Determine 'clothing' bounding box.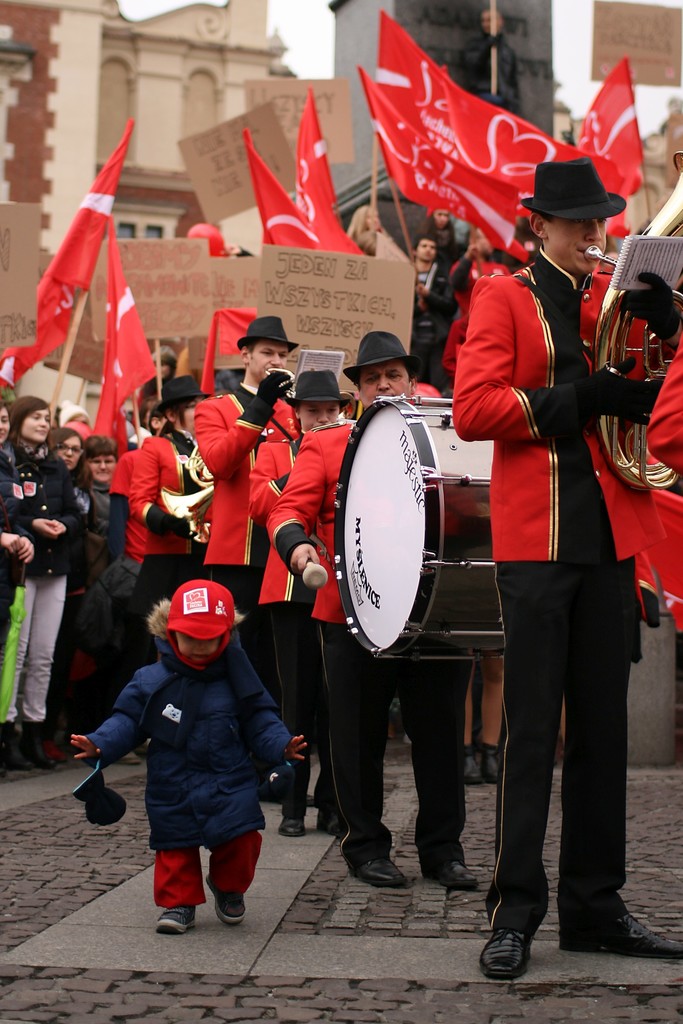
Determined: [x1=104, y1=449, x2=139, y2=564].
